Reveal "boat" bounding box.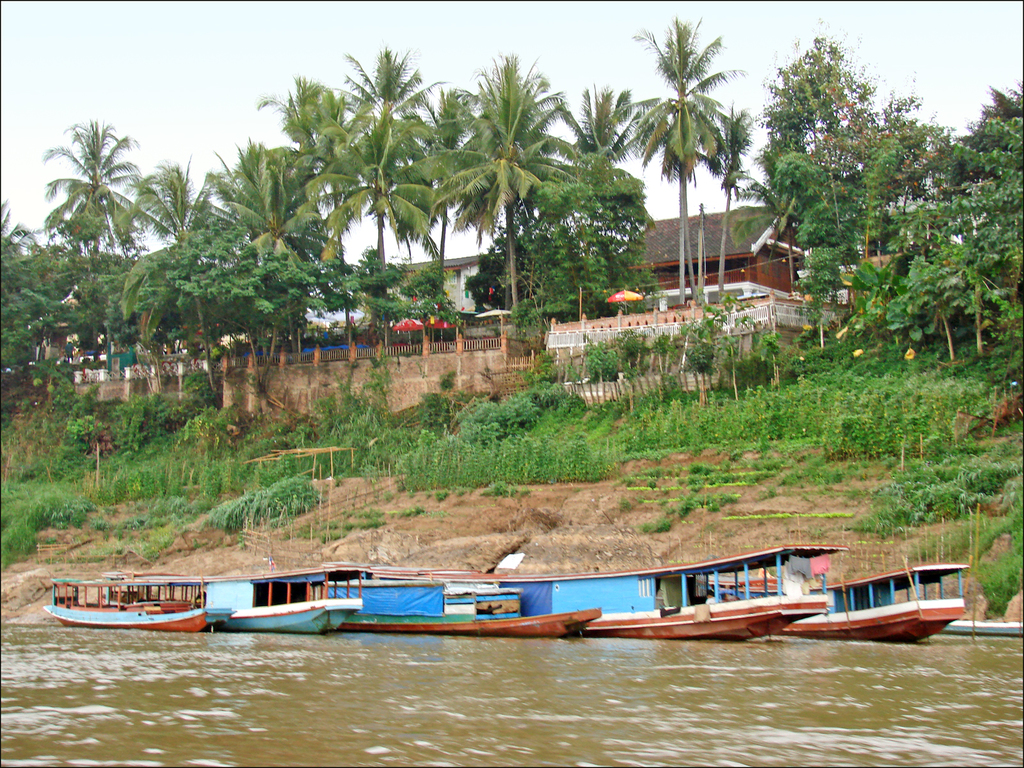
Revealed: (57,577,217,648).
